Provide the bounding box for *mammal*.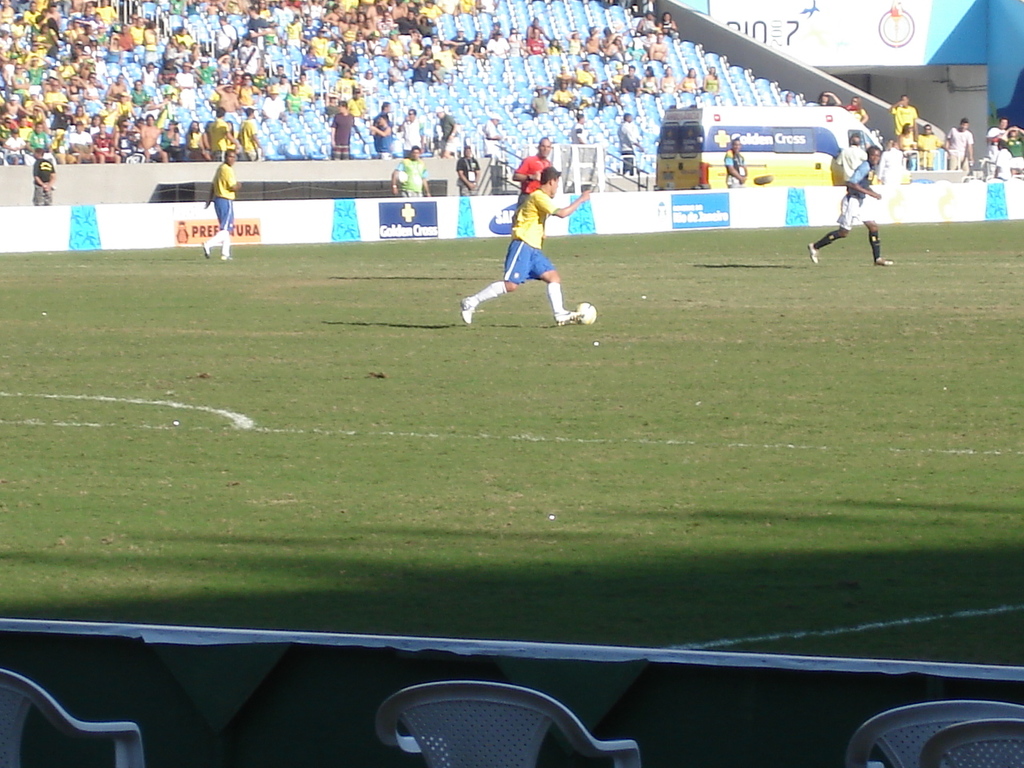
(702,64,719,96).
